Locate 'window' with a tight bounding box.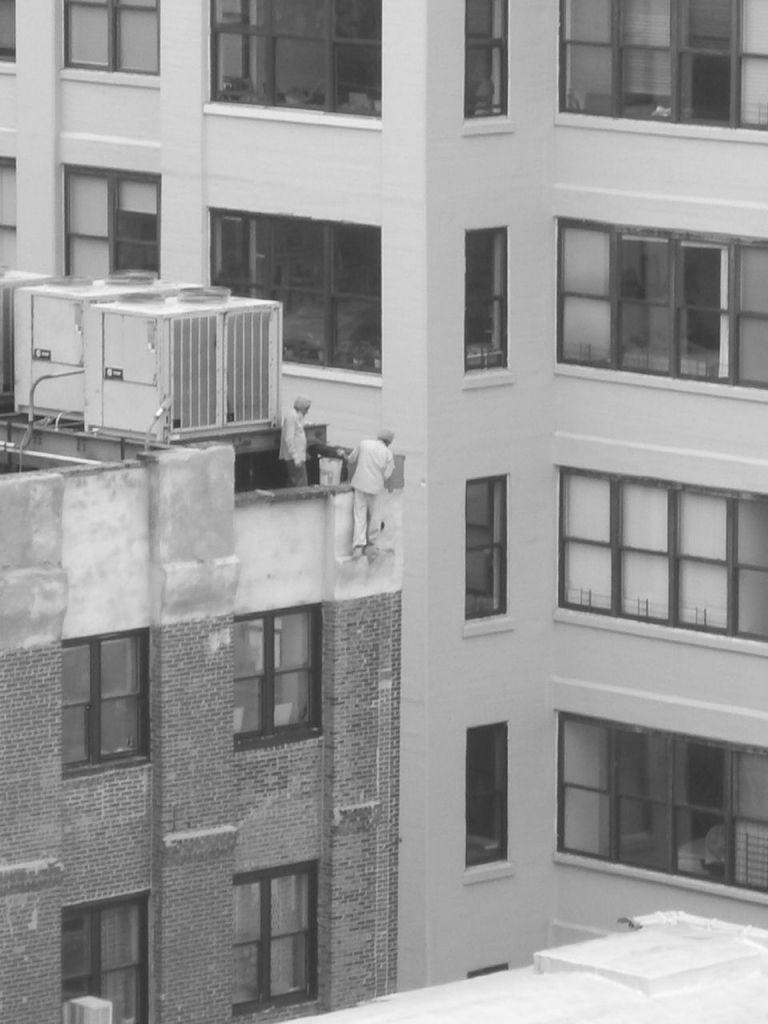
547:680:767:907.
